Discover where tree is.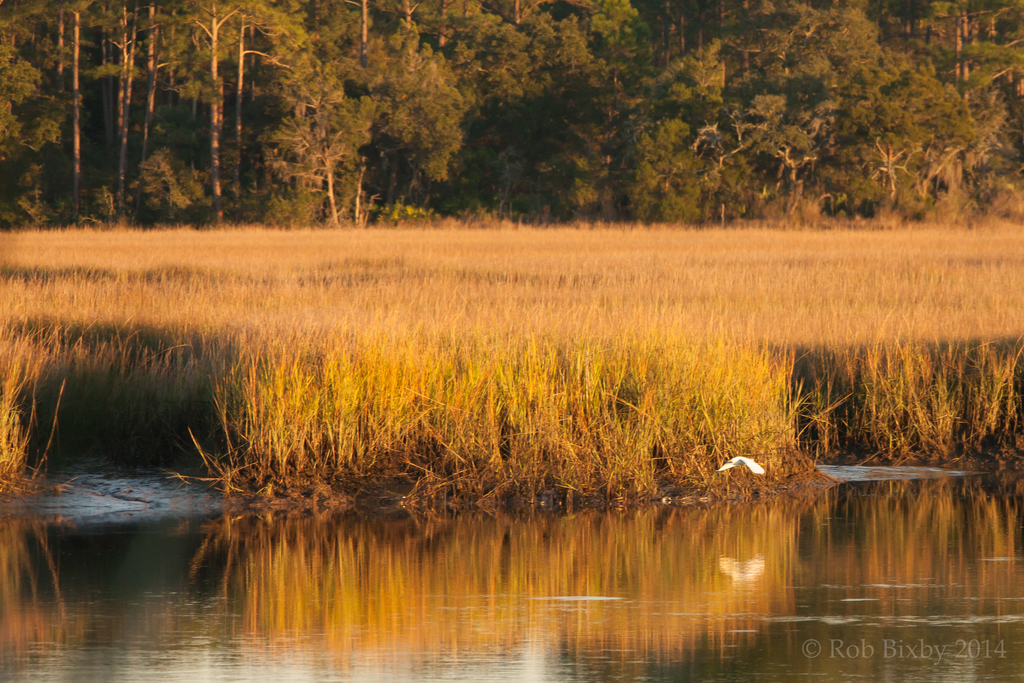
Discovered at {"x1": 134, "y1": 0, "x2": 175, "y2": 177}.
